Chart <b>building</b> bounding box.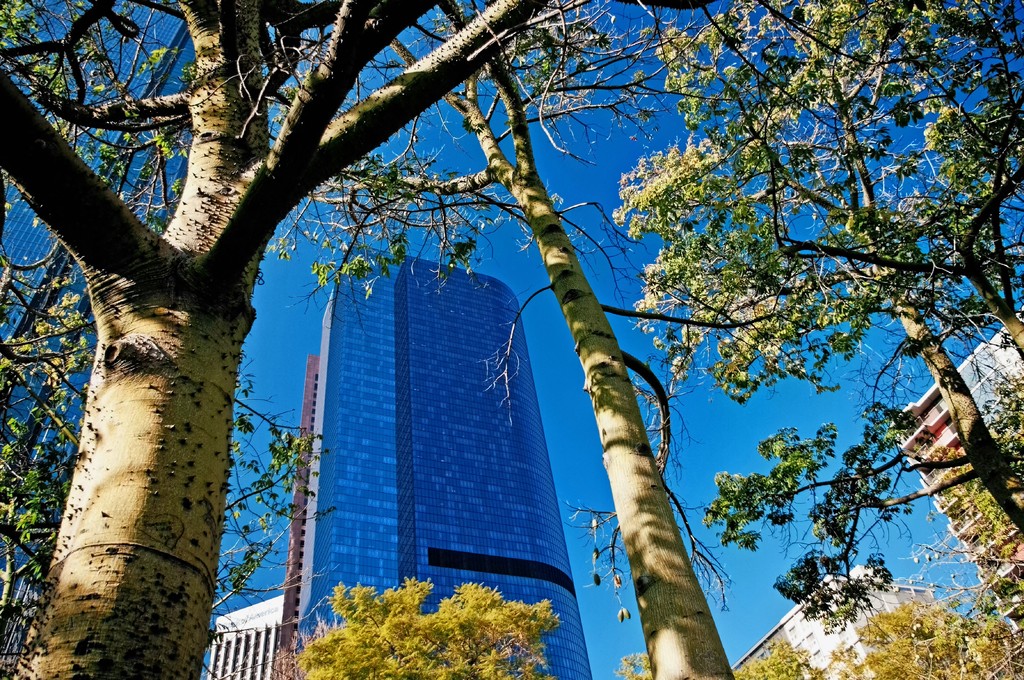
Charted: (728, 560, 945, 679).
